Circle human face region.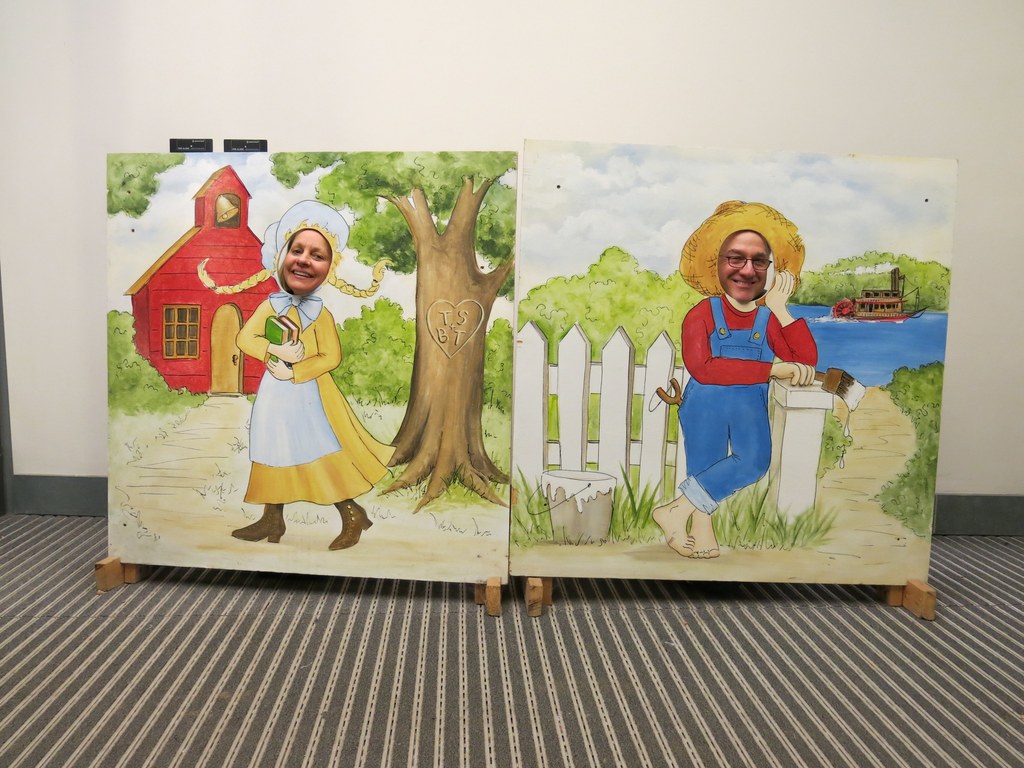
Region: detection(282, 227, 333, 298).
